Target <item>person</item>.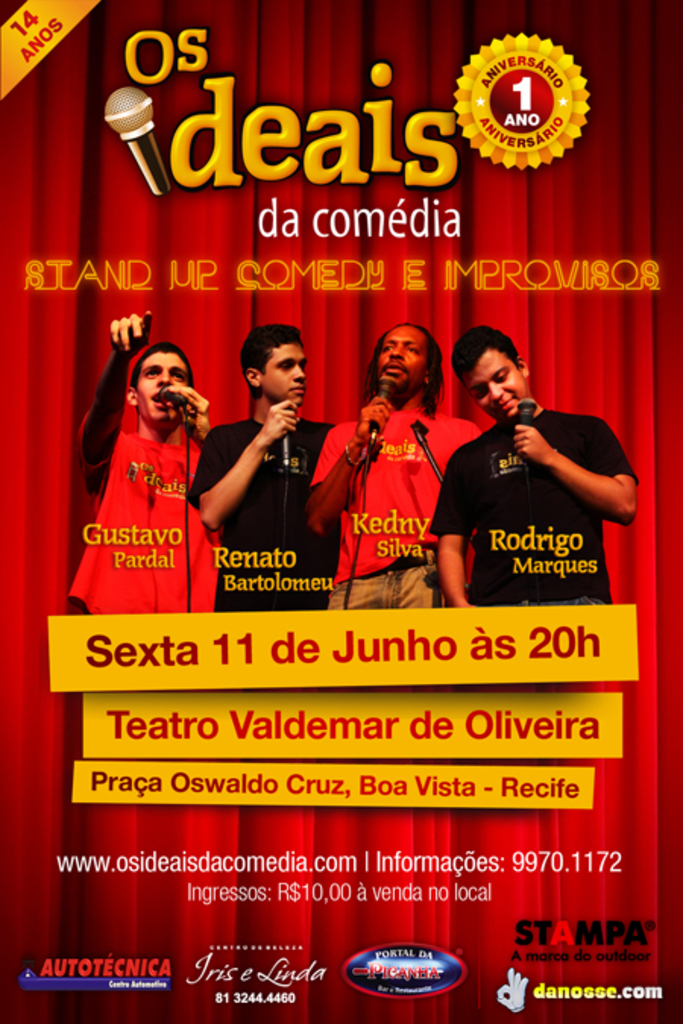
Target region: [299,320,480,611].
